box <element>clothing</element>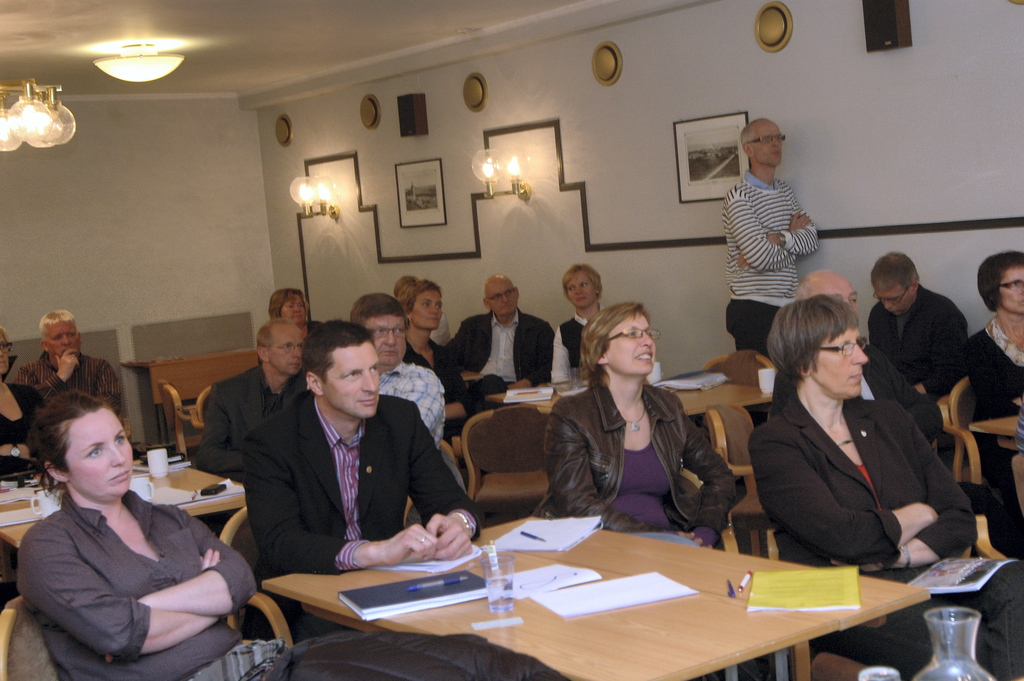
0 378 42 486
